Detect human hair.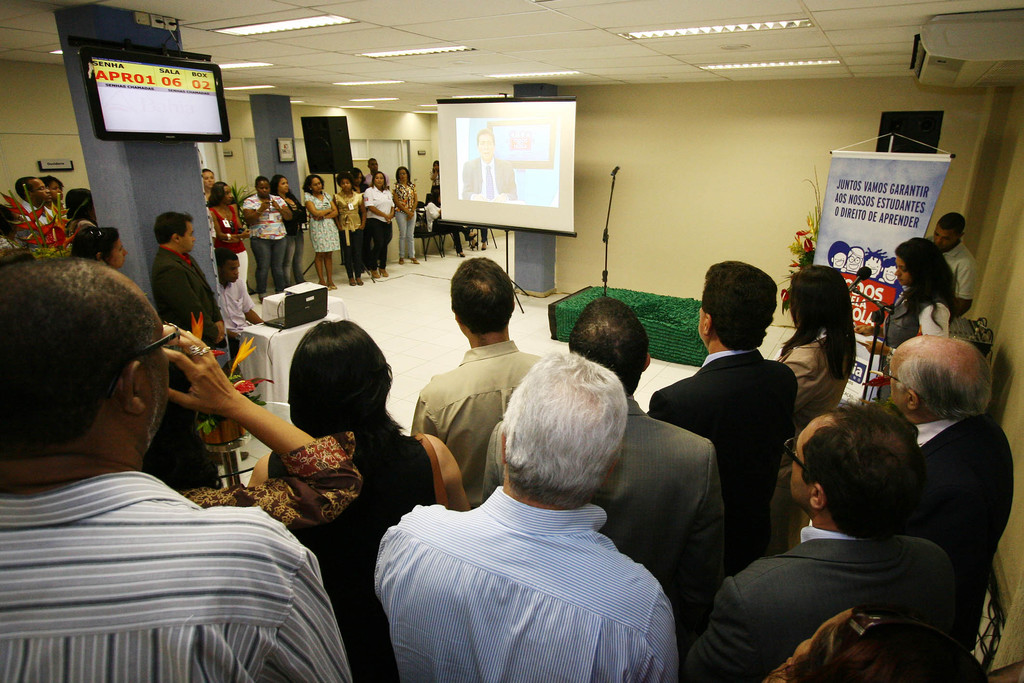
Detected at select_region(477, 129, 493, 147).
